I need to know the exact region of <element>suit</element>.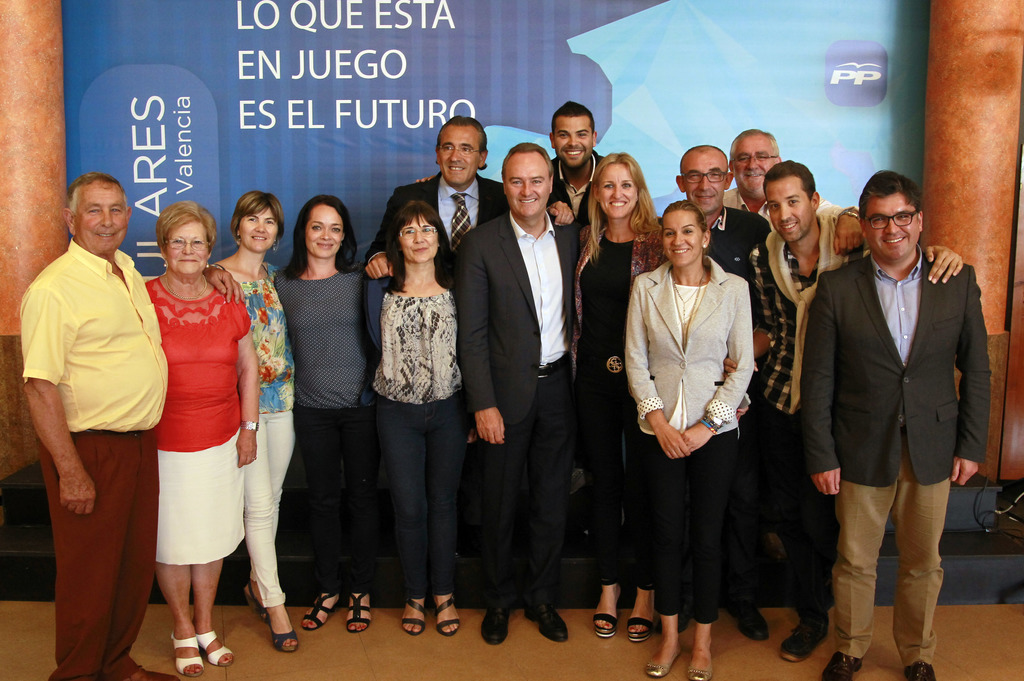
Region: Rect(623, 256, 751, 438).
